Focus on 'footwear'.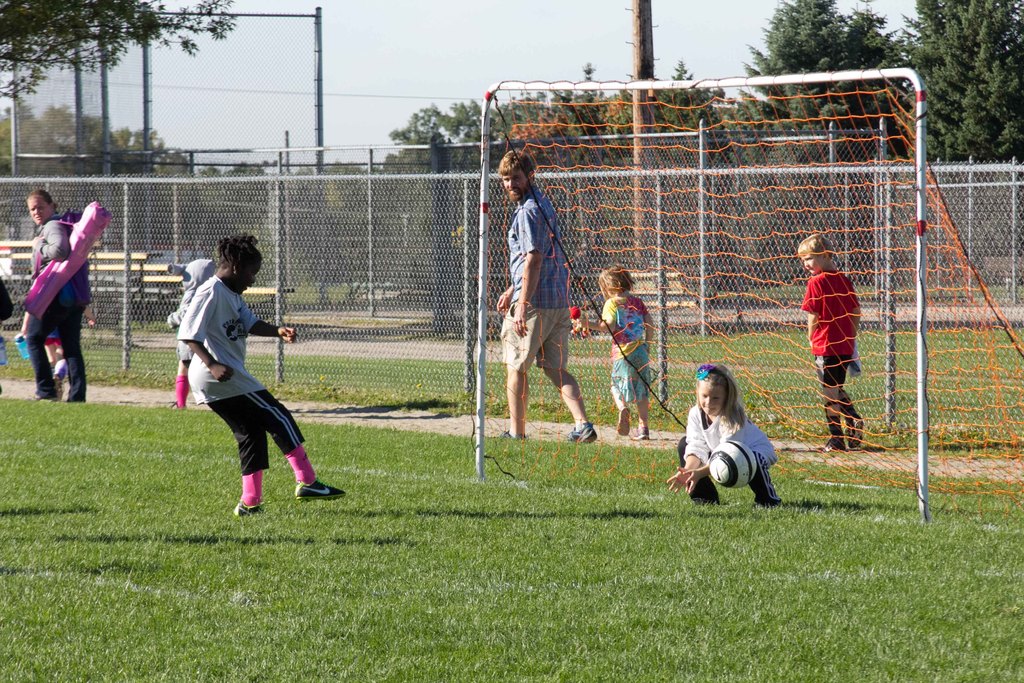
Focused at BBox(630, 431, 650, 438).
